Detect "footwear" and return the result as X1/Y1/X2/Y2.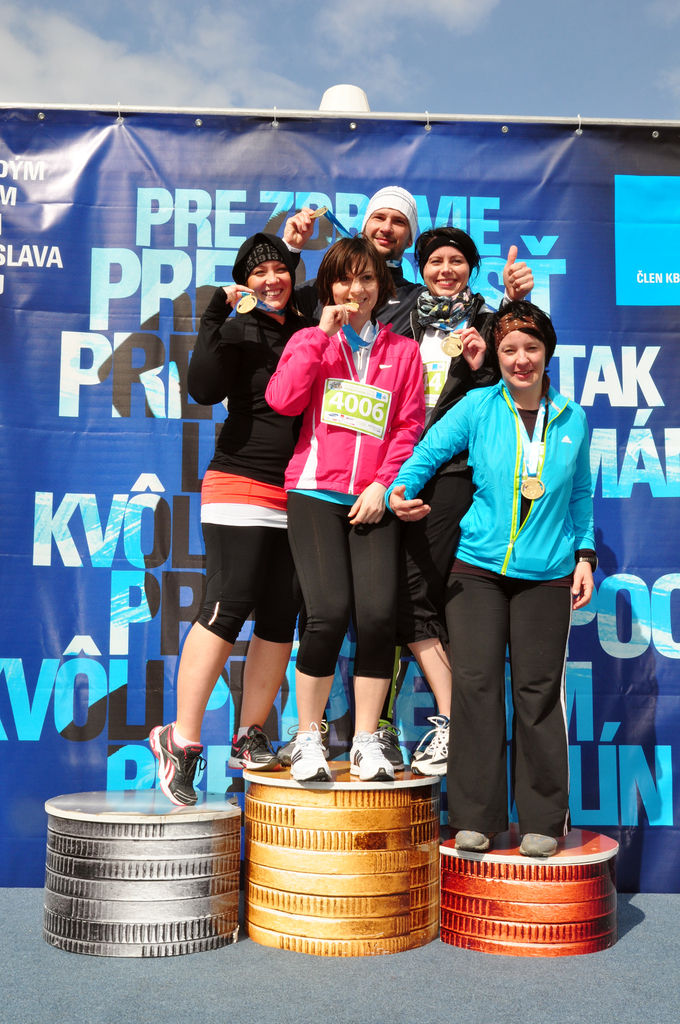
287/723/330/787.
